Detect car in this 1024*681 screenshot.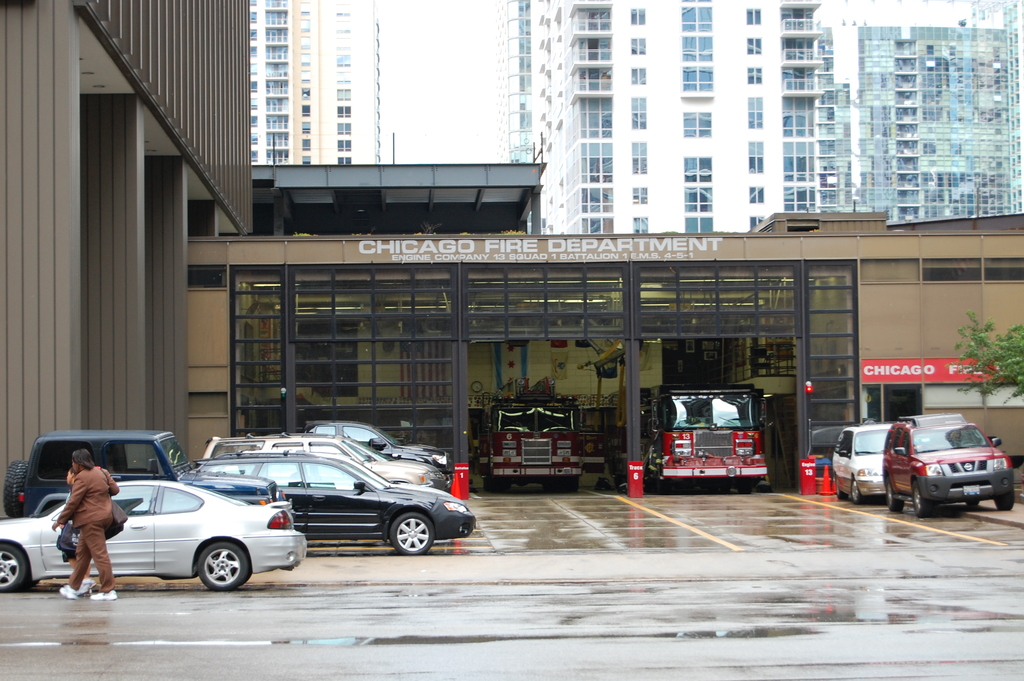
Detection: <region>0, 427, 286, 518</region>.
